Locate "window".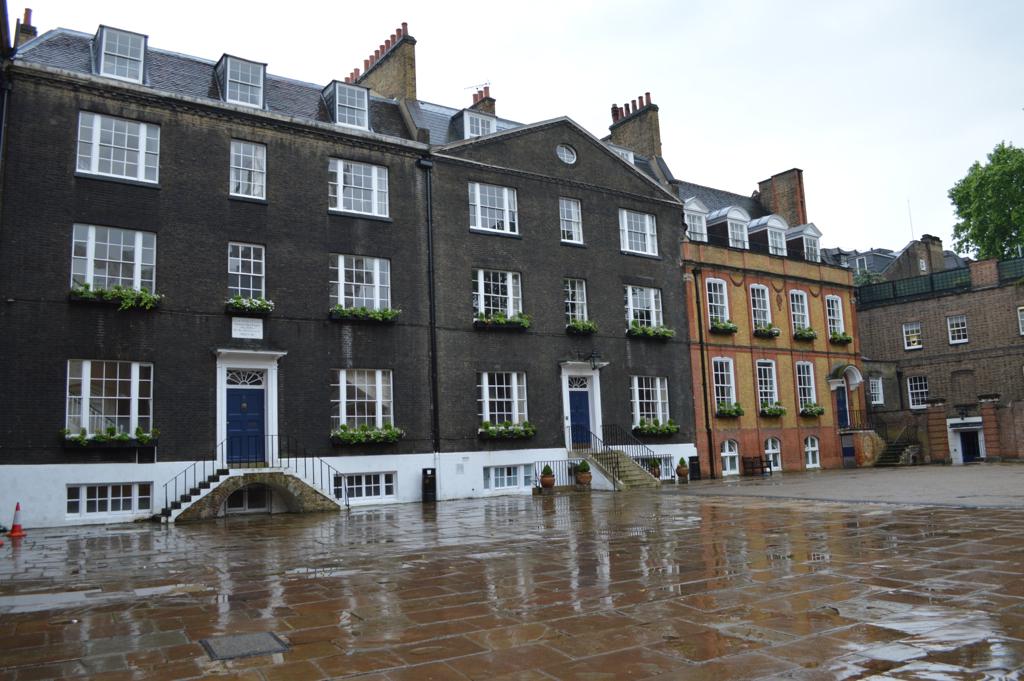
Bounding box: left=468, top=174, right=519, bottom=235.
